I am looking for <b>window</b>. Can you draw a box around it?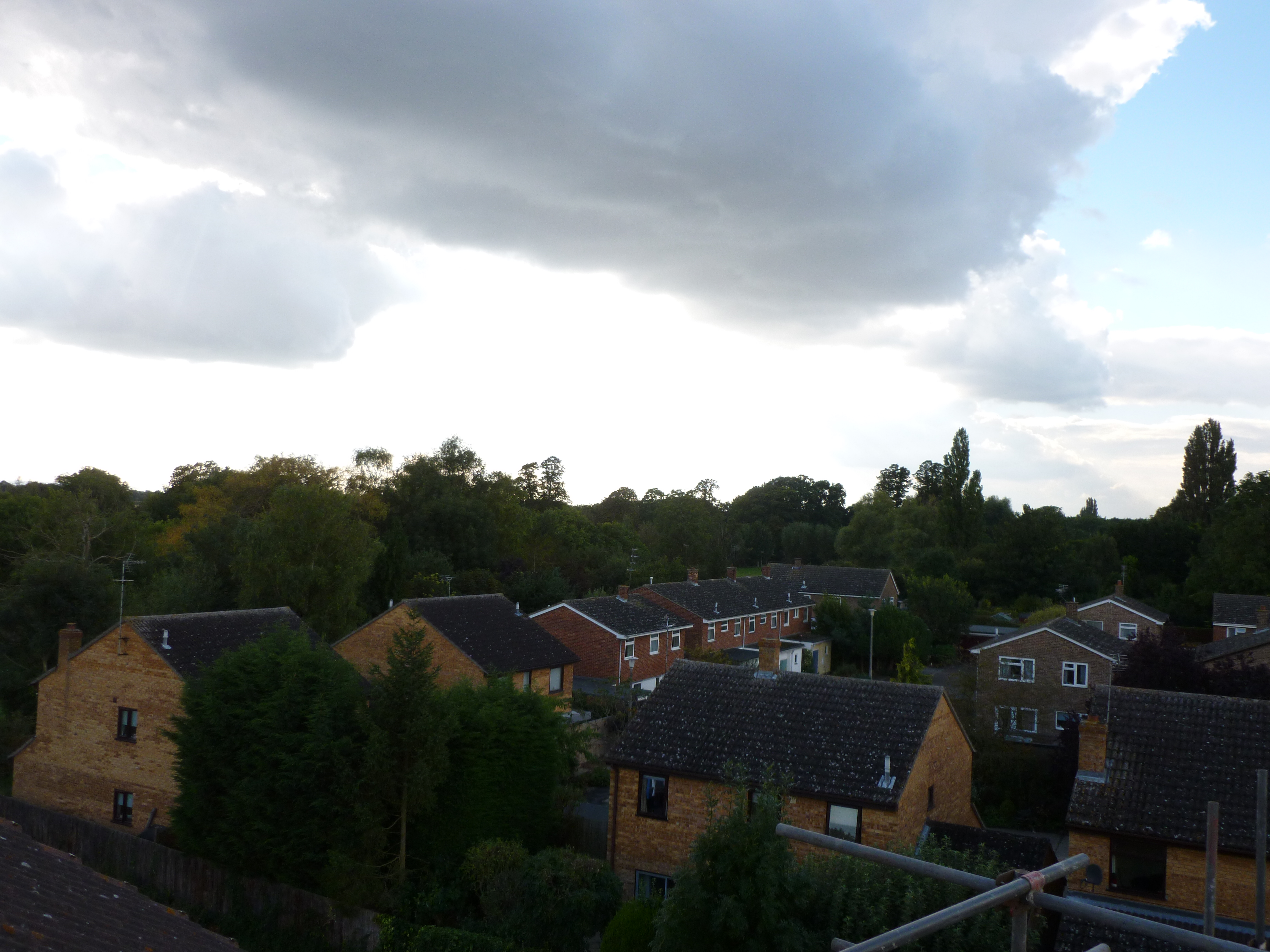
Sure, the bounding box is box=[293, 182, 300, 189].
